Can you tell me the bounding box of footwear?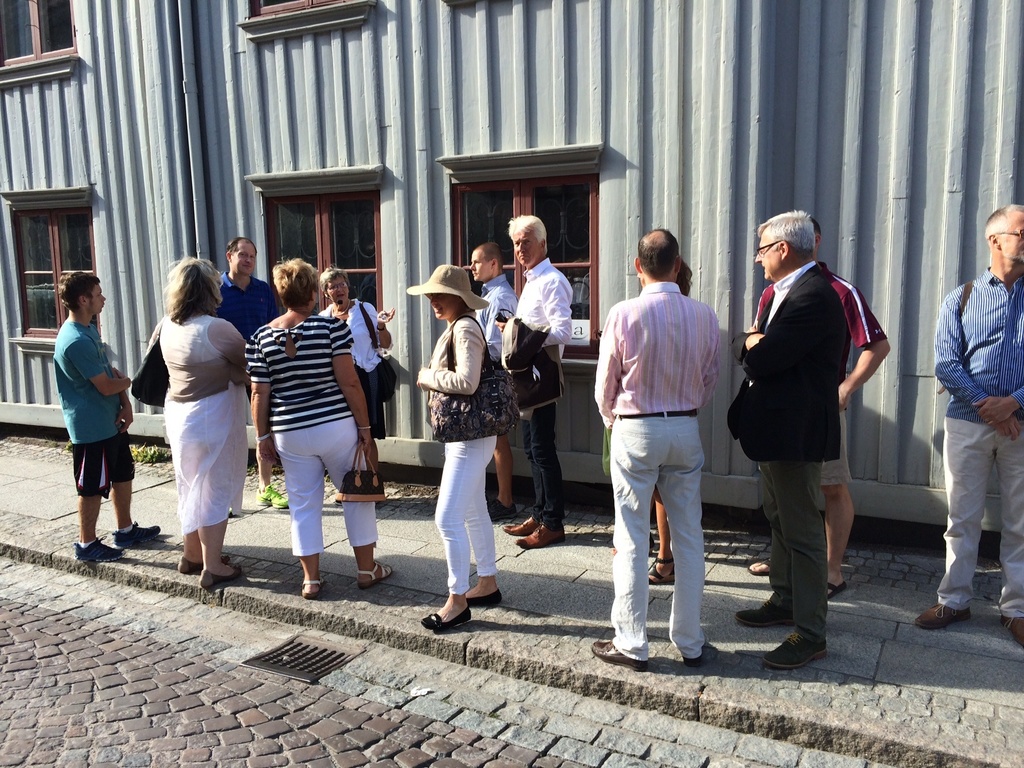
x1=255, y1=483, x2=289, y2=508.
